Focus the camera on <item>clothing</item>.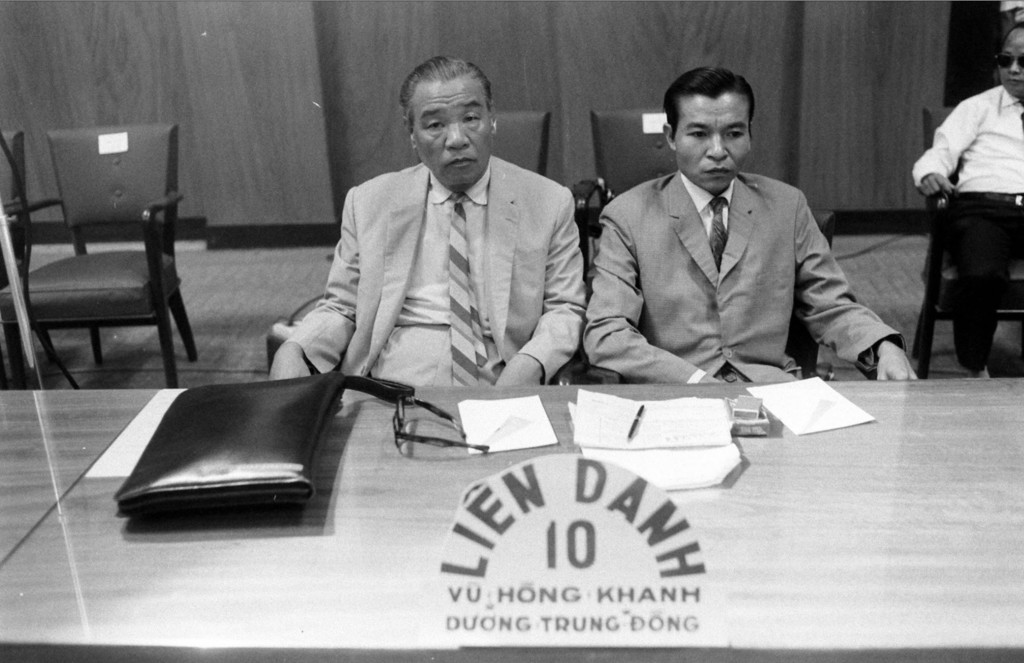
Focus region: left=913, top=83, right=1023, bottom=193.
